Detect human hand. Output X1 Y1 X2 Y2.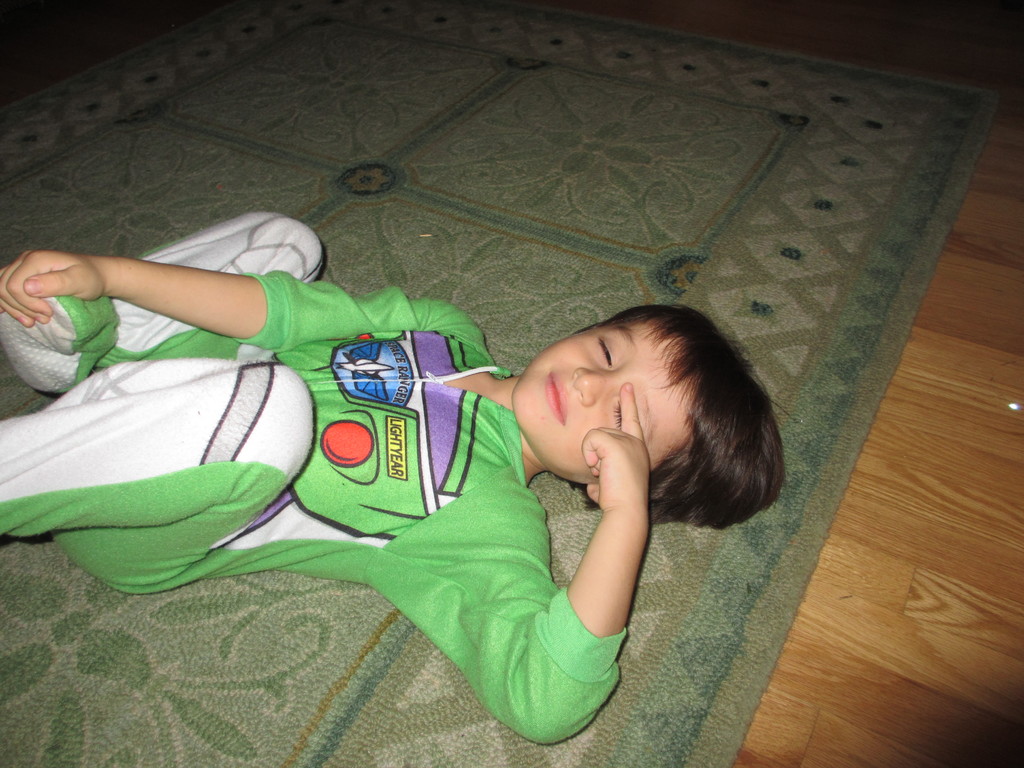
579 383 654 512.
